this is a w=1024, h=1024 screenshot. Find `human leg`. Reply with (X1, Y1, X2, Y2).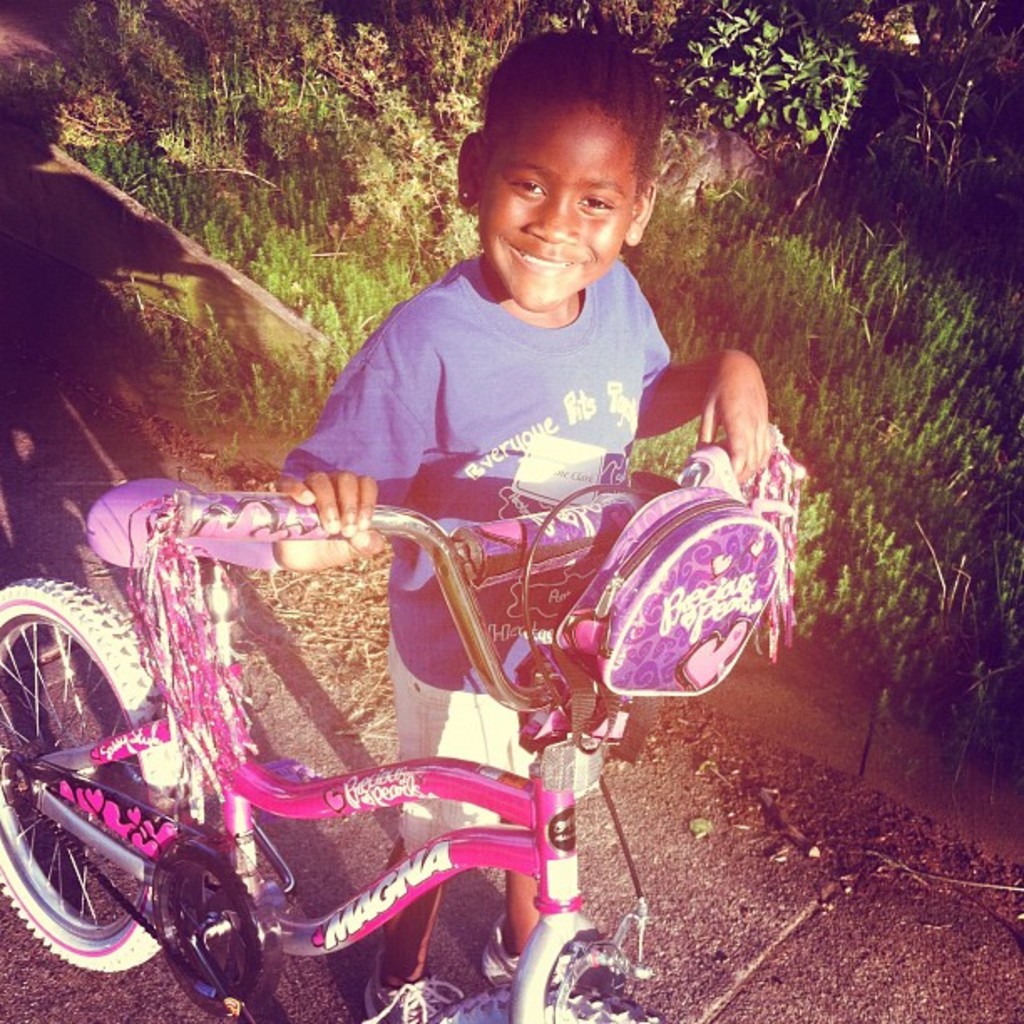
(366, 651, 525, 1011).
